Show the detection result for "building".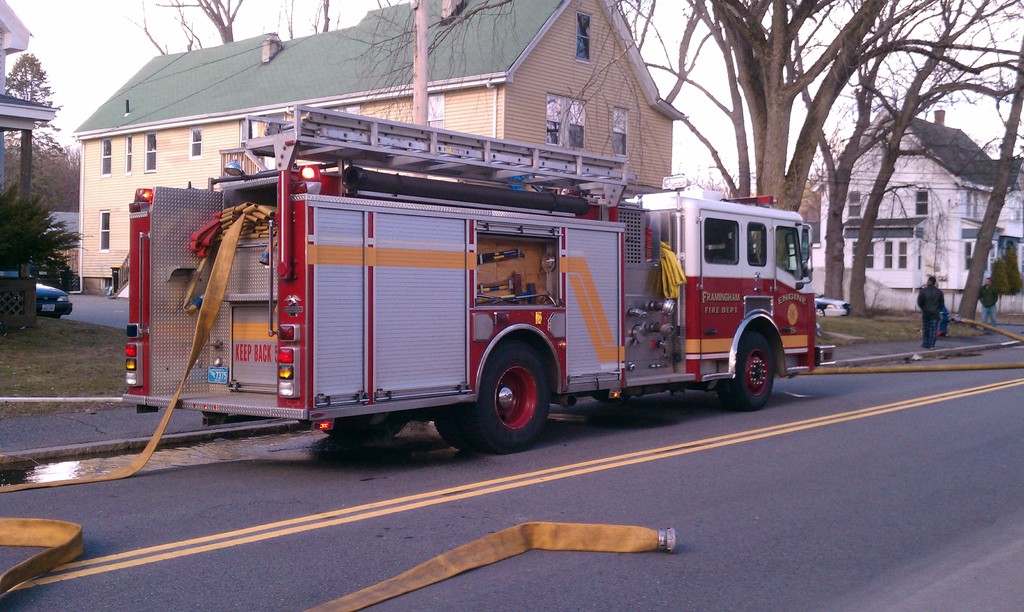
(67,0,688,311).
